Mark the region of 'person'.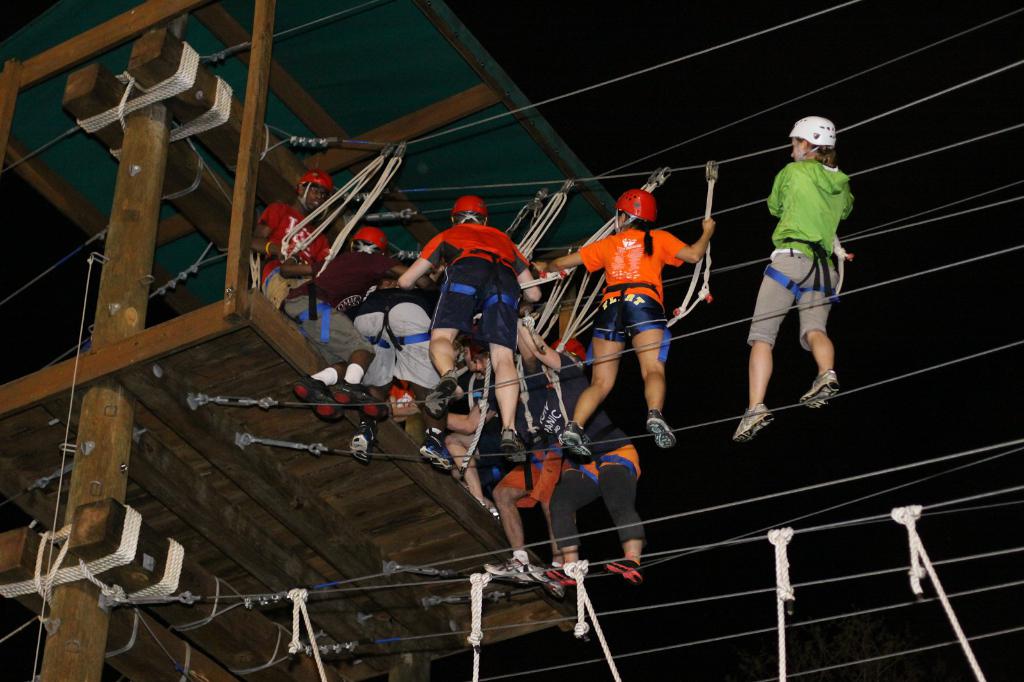
Region: l=525, t=183, r=723, b=455.
